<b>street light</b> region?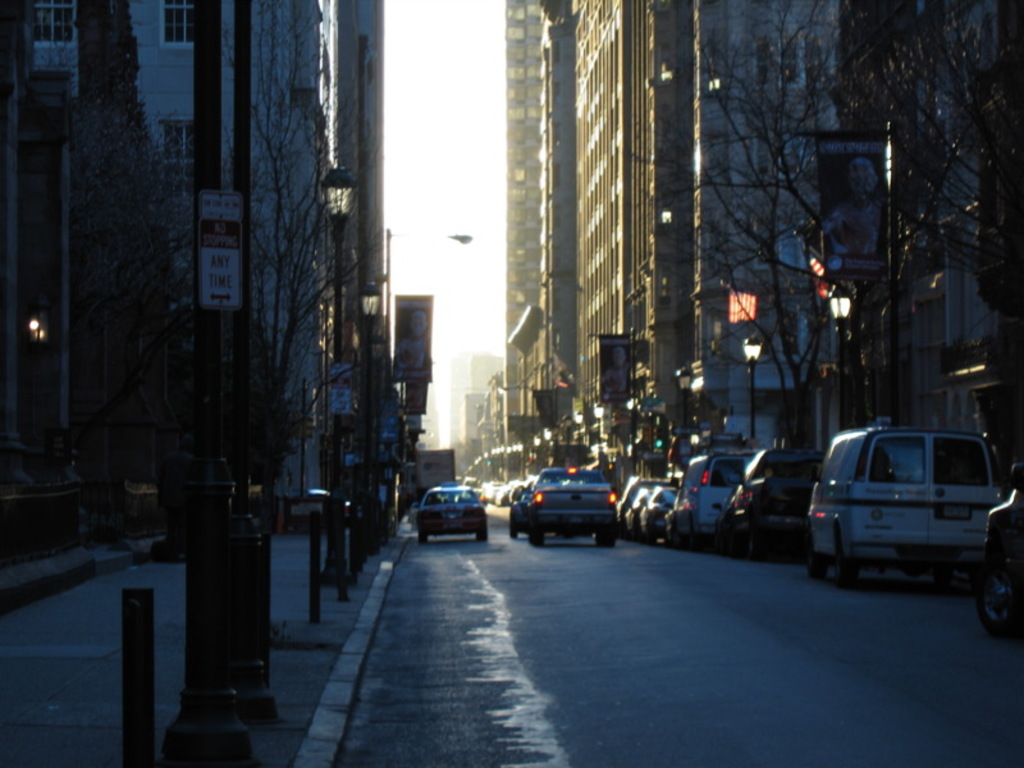
(736, 332, 774, 436)
